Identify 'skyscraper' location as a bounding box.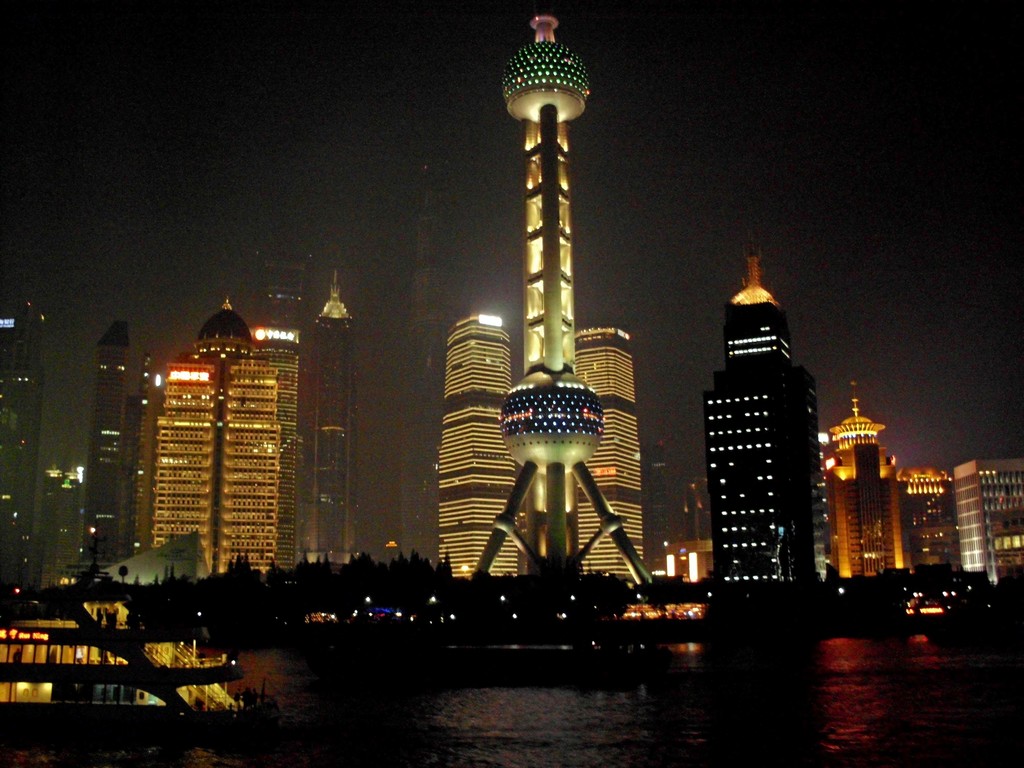
831,369,909,582.
